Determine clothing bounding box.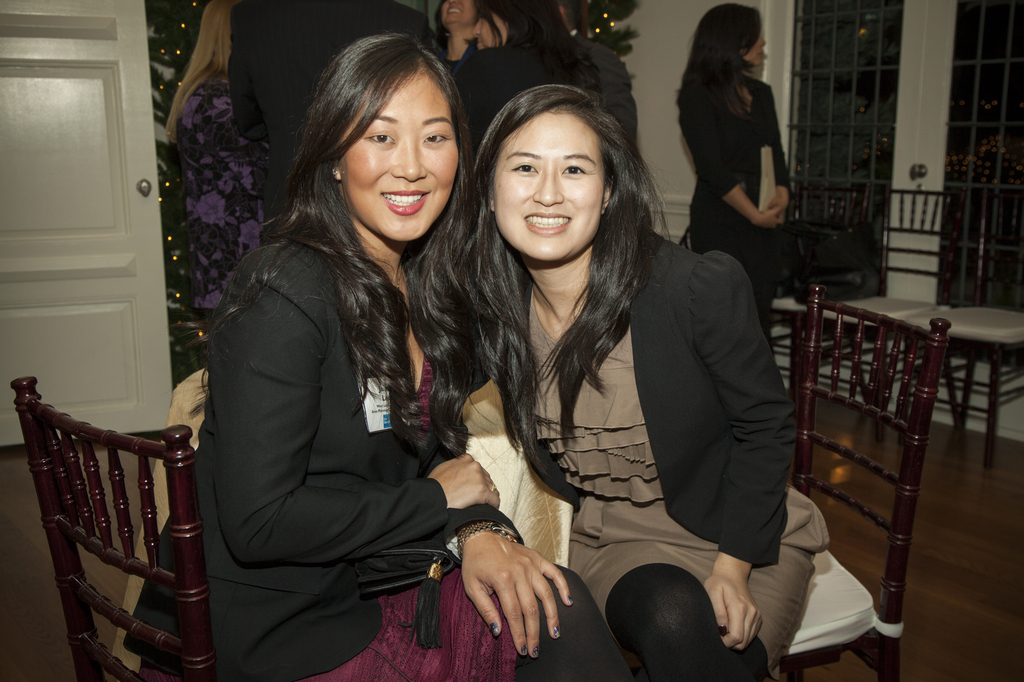
Determined: box=[495, 230, 844, 681].
